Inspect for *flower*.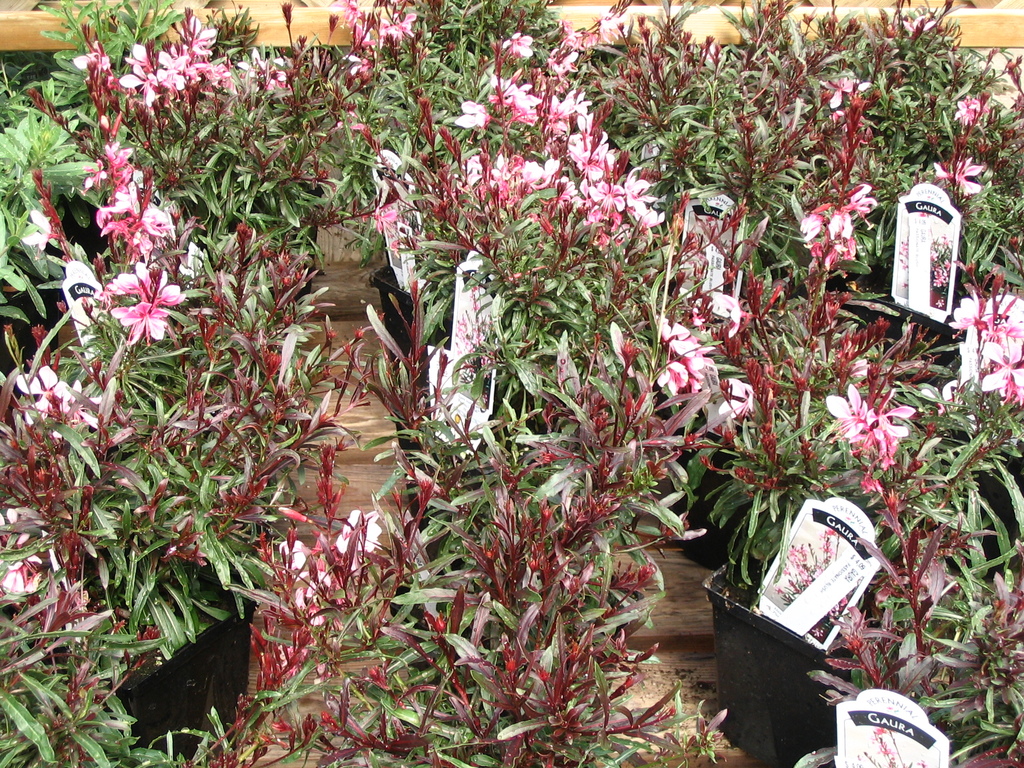
Inspection: Rect(335, 511, 387, 553).
